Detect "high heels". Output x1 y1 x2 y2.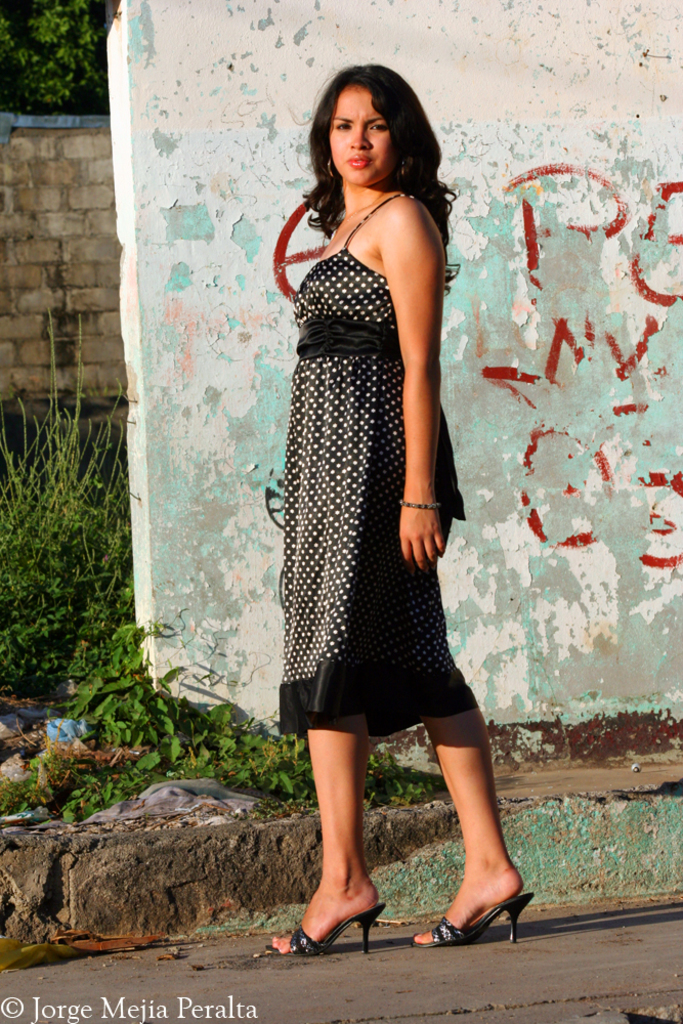
408 888 533 943.
